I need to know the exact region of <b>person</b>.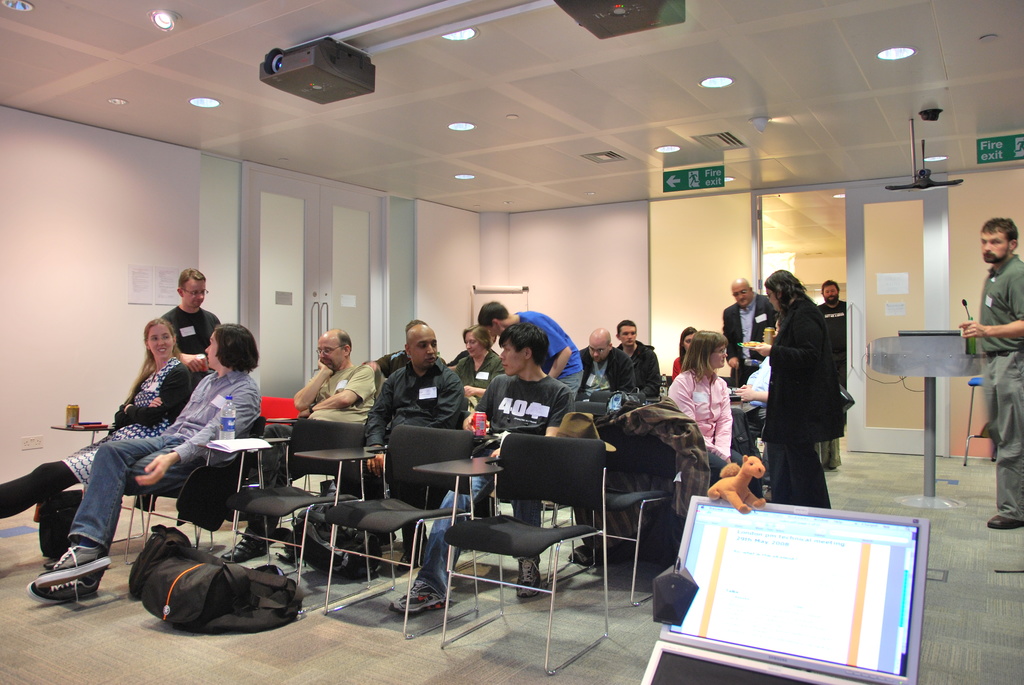
Region: BBox(760, 257, 850, 525).
